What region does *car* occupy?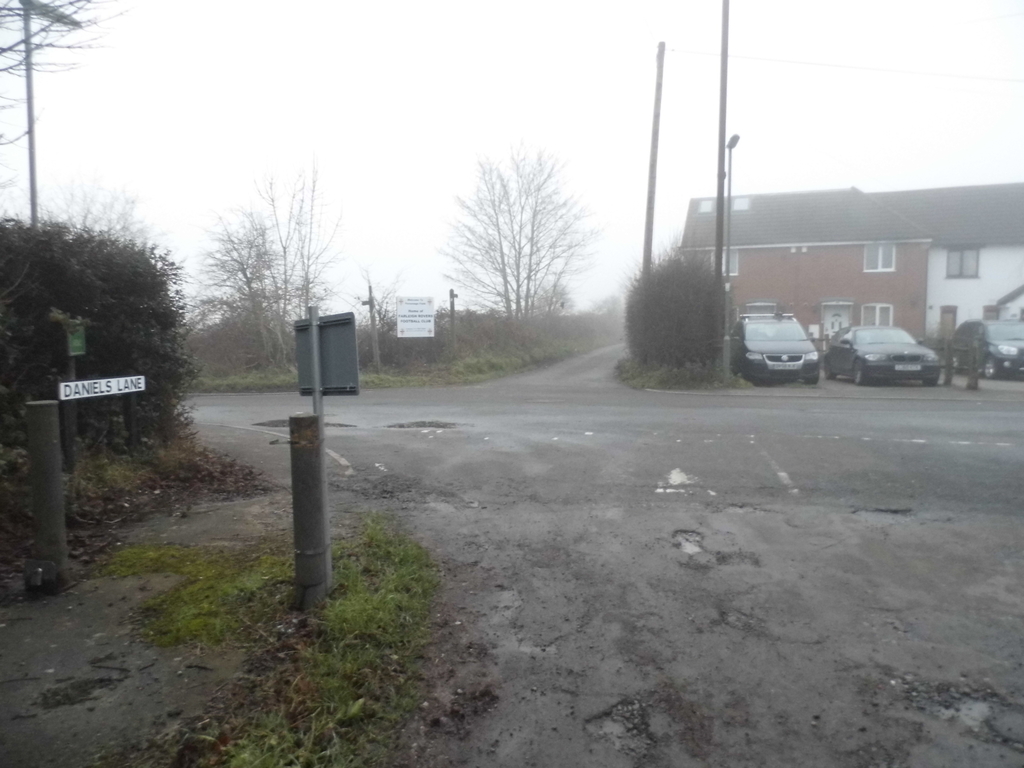
bbox=(952, 319, 1023, 381).
